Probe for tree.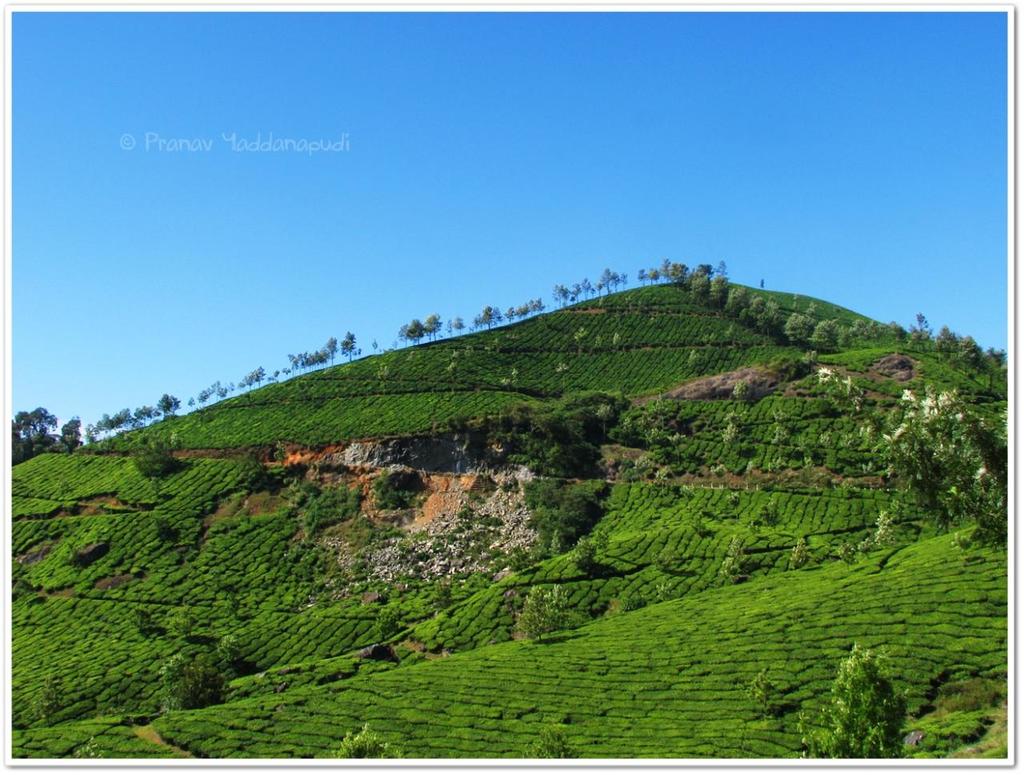
Probe result: (336, 330, 355, 362).
